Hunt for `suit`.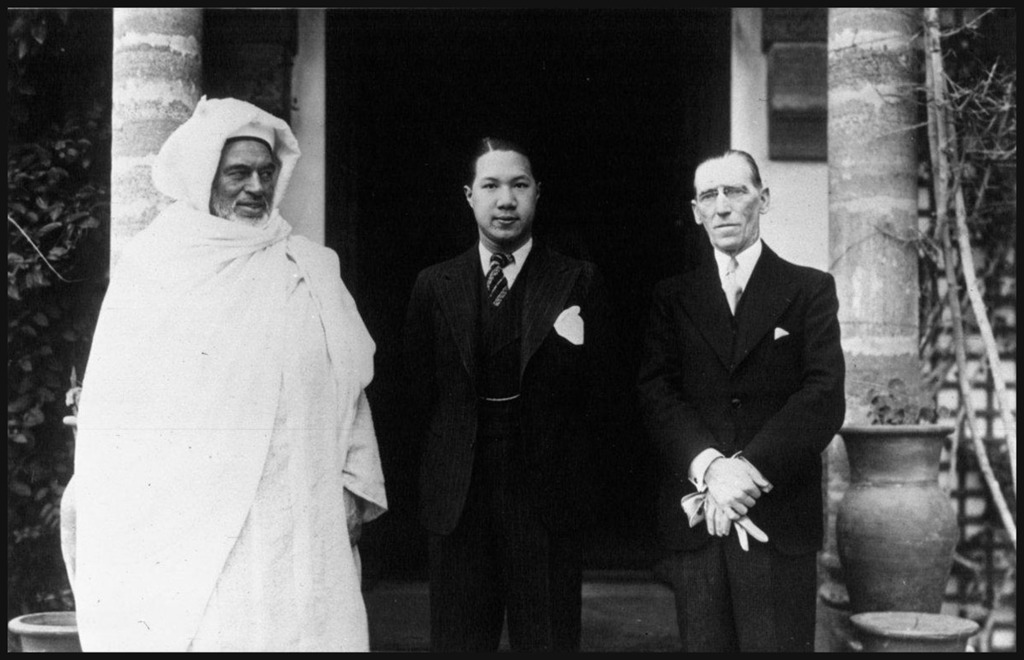
Hunted down at [387,134,610,648].
